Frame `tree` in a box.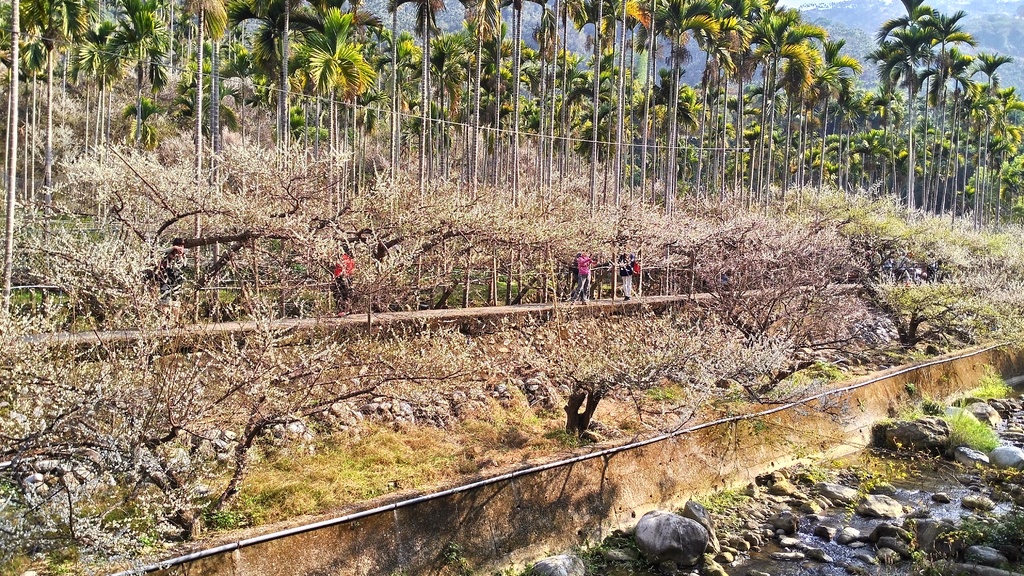
(x1=302, y1=0, x2=393, y2=143).
